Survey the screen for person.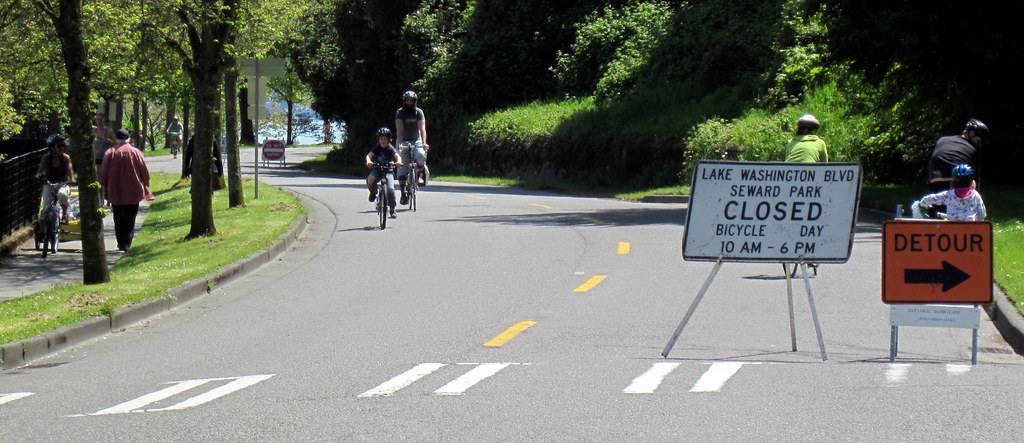
Survey found: {"left": 920, "top": 165, "right": 985, "bottom": 226}.
